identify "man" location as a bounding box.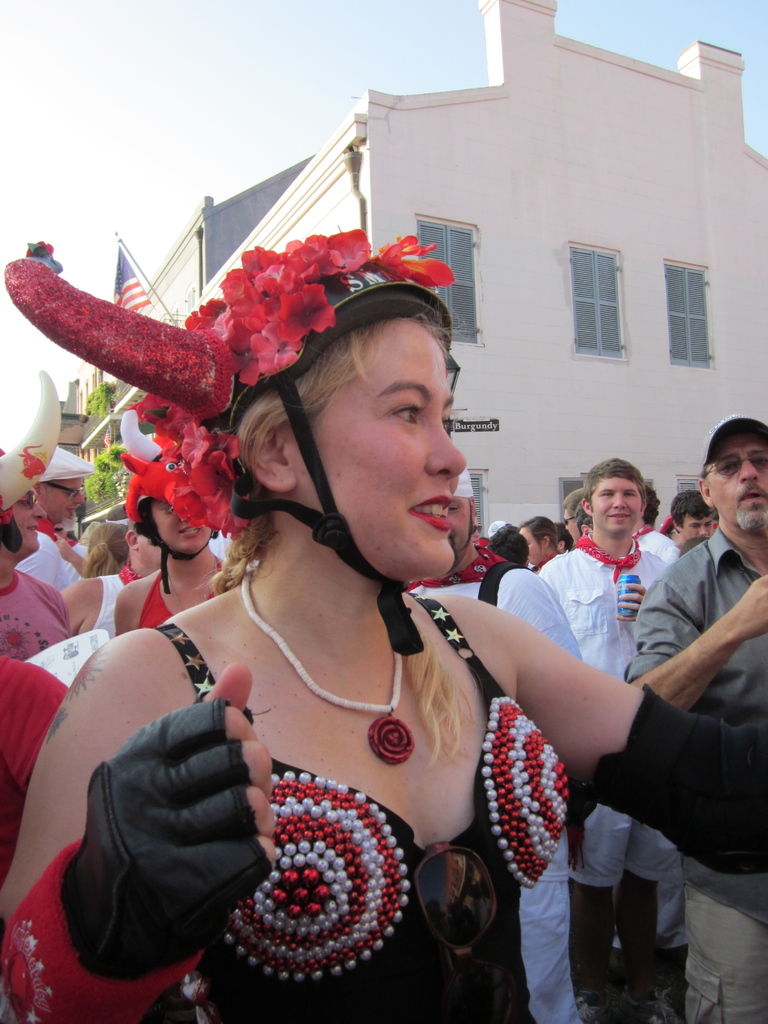
BBox(604, 405, 767, 1011).
